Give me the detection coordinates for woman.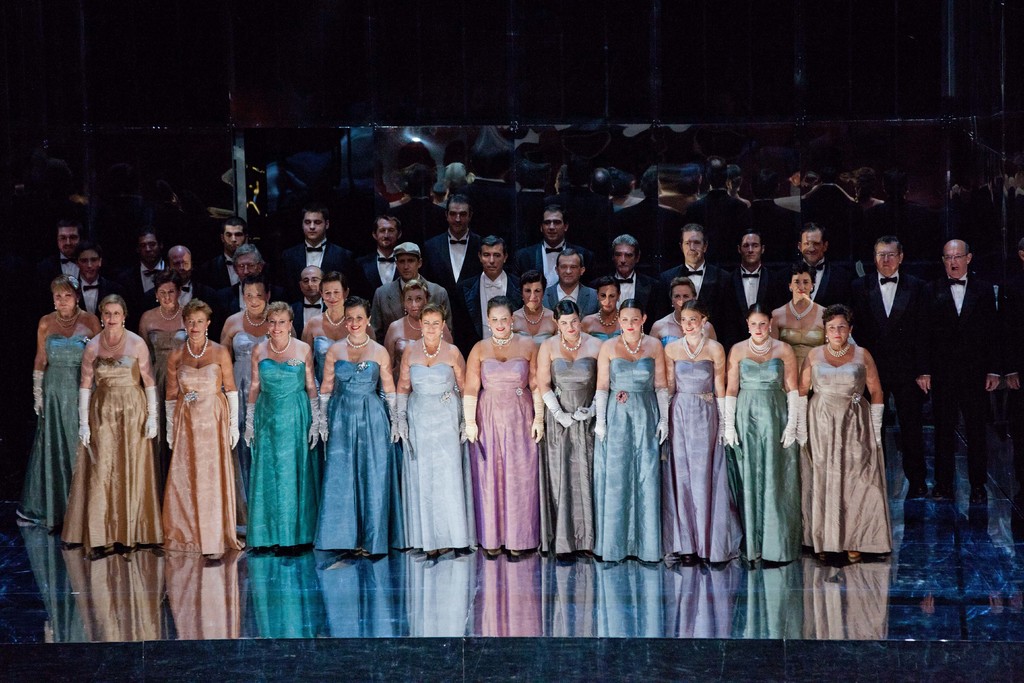
region(132, 270, 204, 473).
